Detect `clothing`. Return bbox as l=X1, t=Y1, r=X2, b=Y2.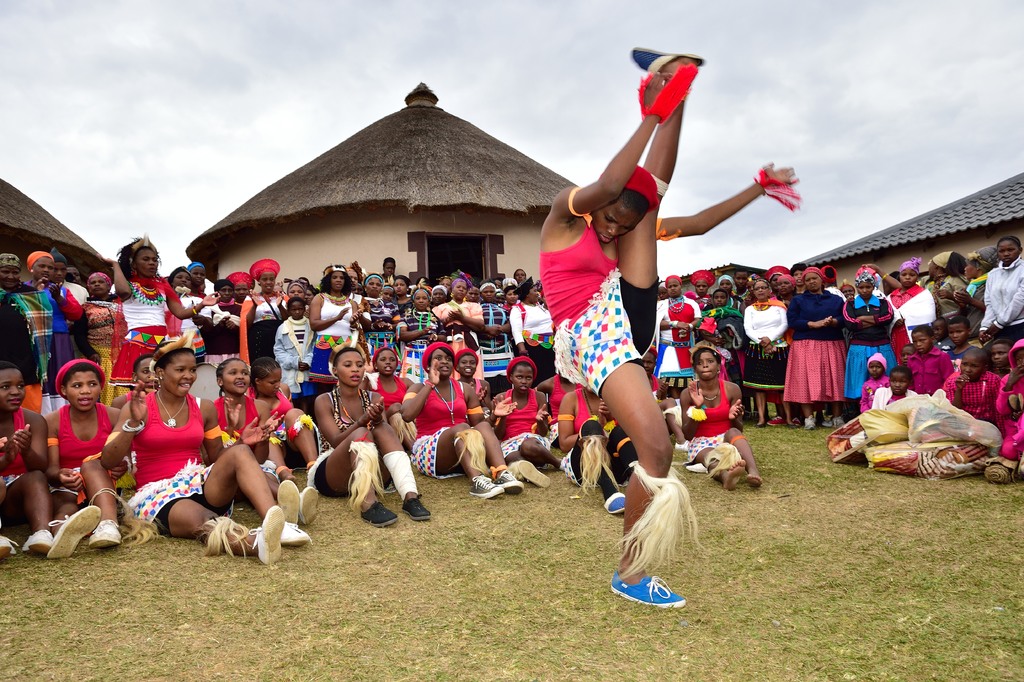
l=534, t=220, r=659, b=396.
